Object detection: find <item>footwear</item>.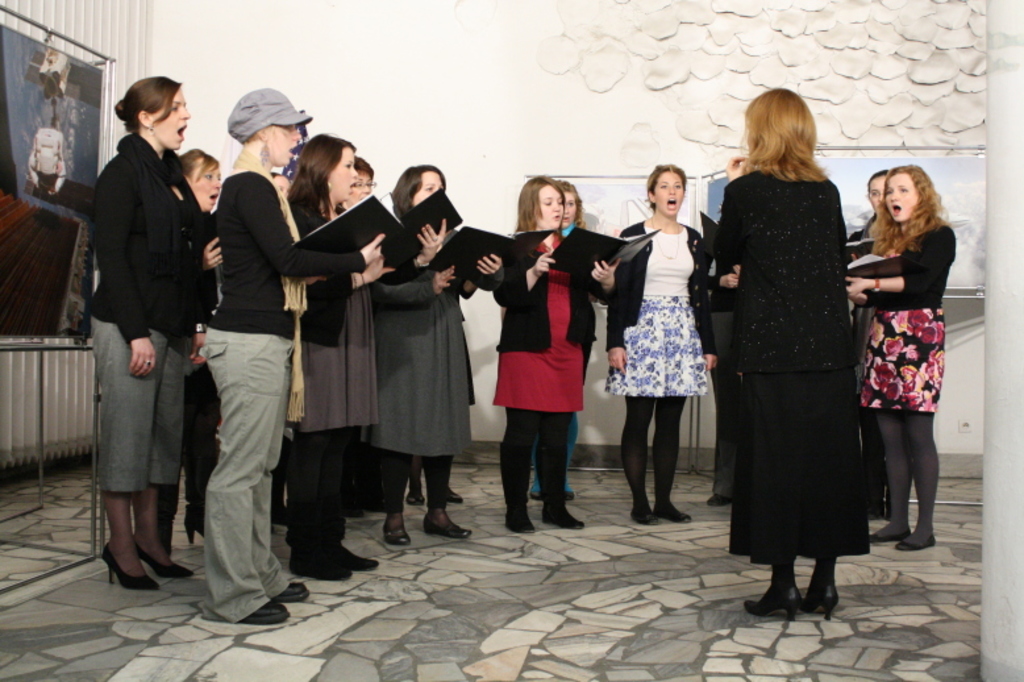
{"left": 742, "top": 578, "right": 808, "bottom": 631}.
